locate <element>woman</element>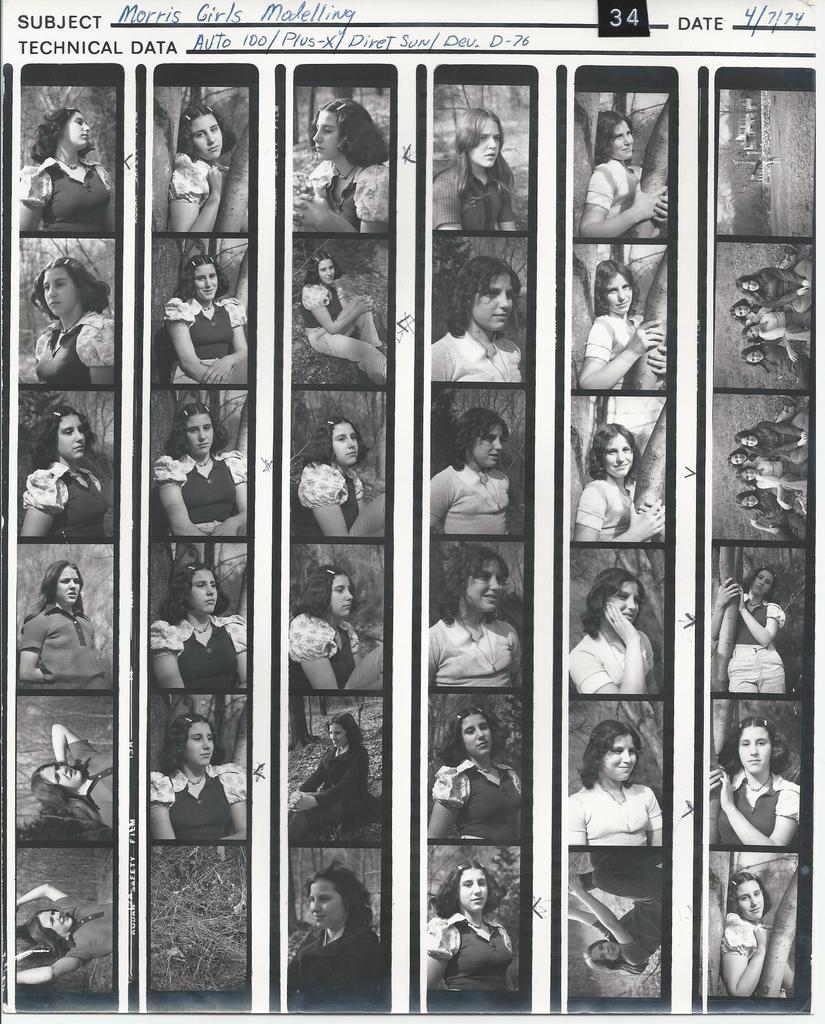
[18, 564, 110, 691]
